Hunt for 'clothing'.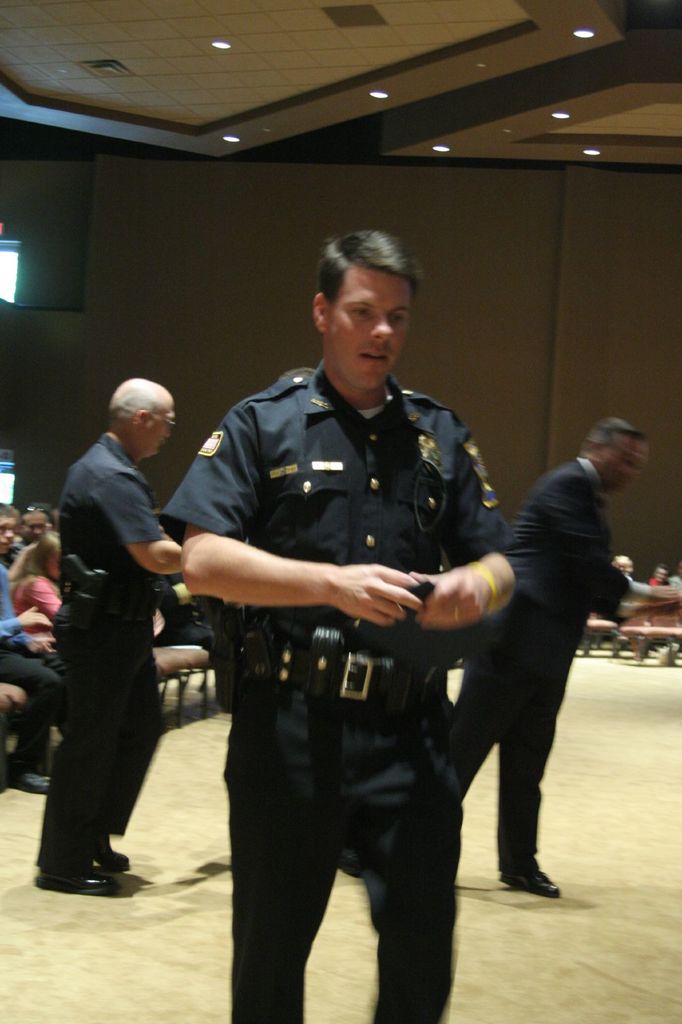
Hunted down at box=[54, 431, 175, 876].
